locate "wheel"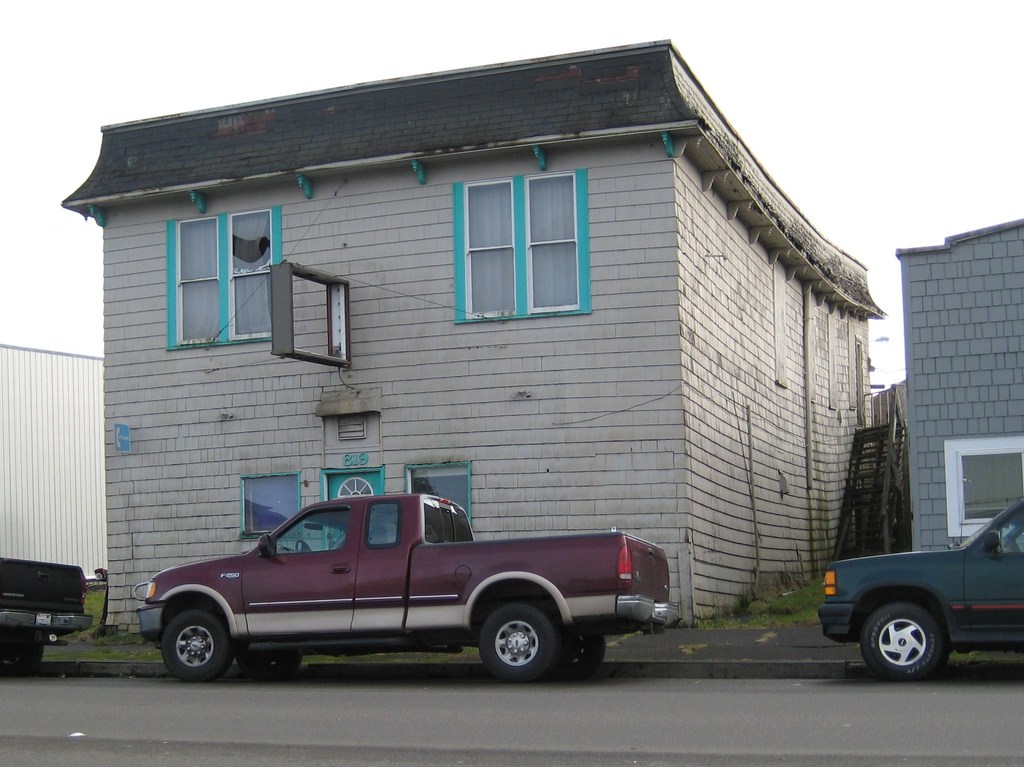
box=[162, 611, 228, 682]
